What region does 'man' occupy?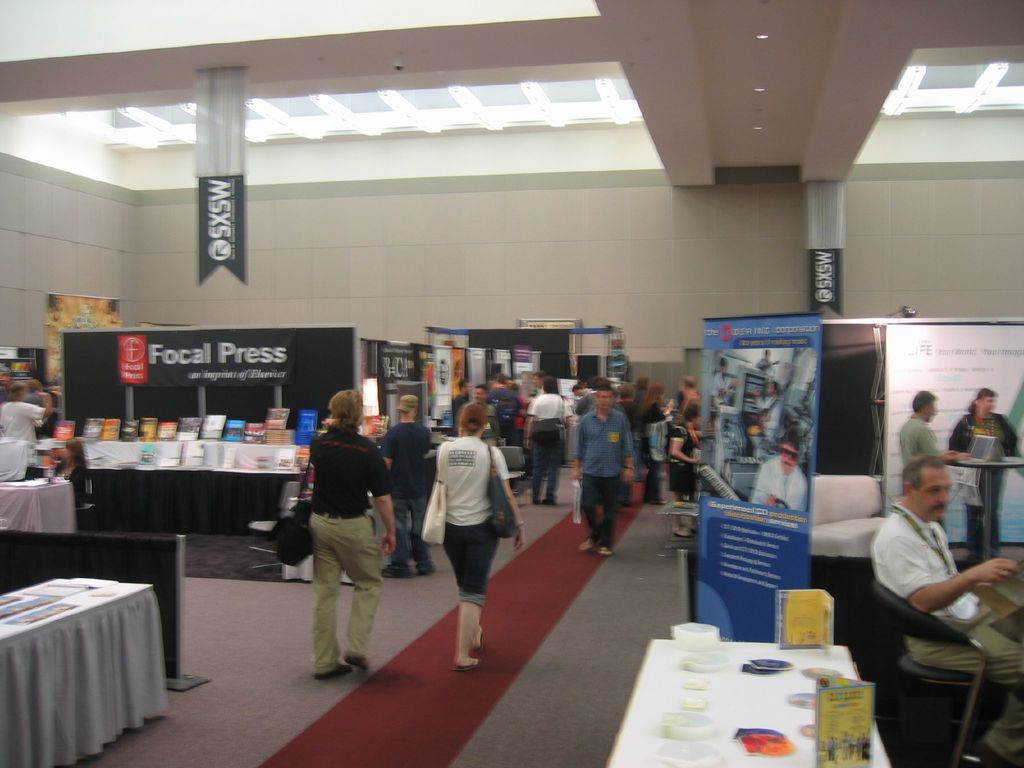
locate(306, 381, 399, 684).
